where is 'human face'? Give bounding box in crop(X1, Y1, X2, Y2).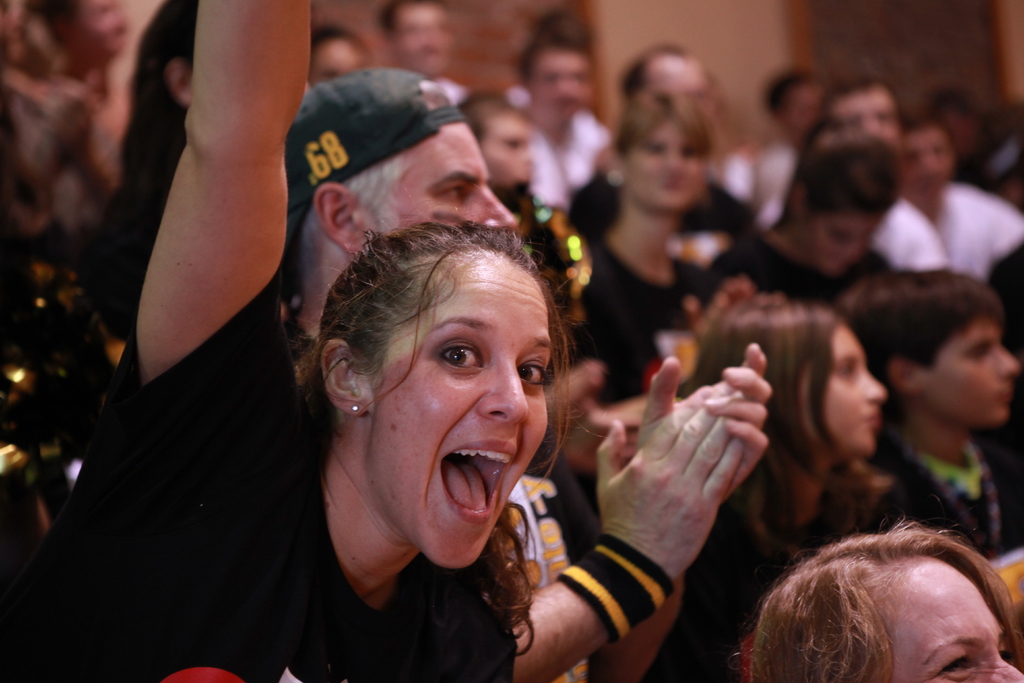
crop(783, 82, 829, 139).
